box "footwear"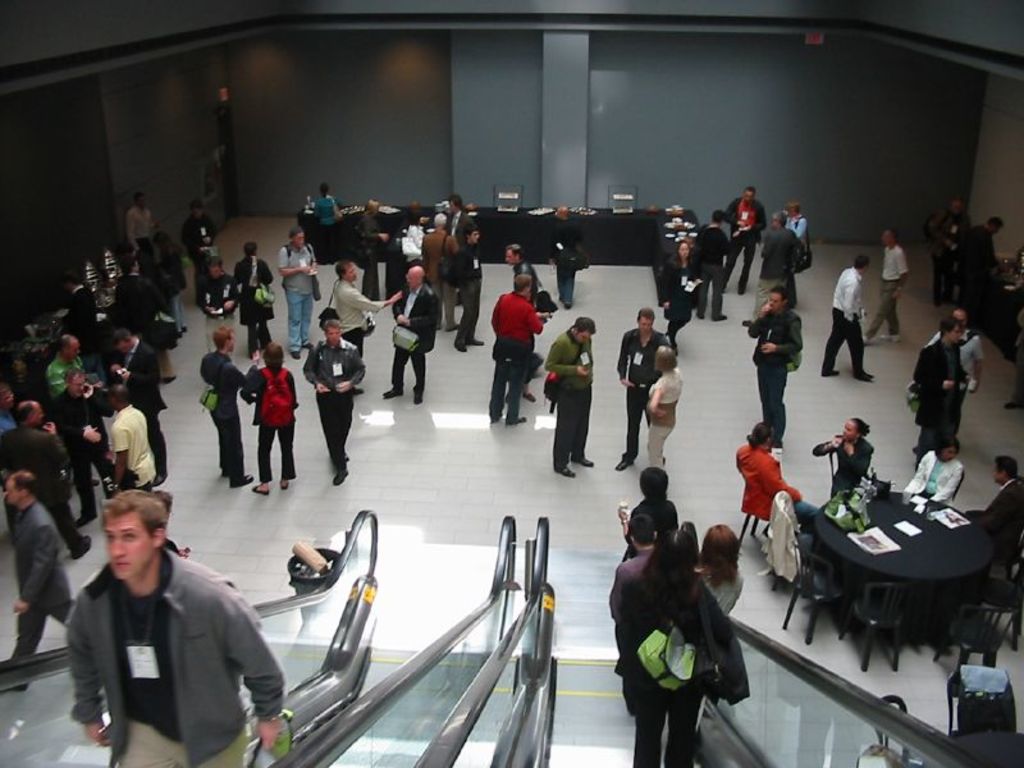
236/467/248/488
